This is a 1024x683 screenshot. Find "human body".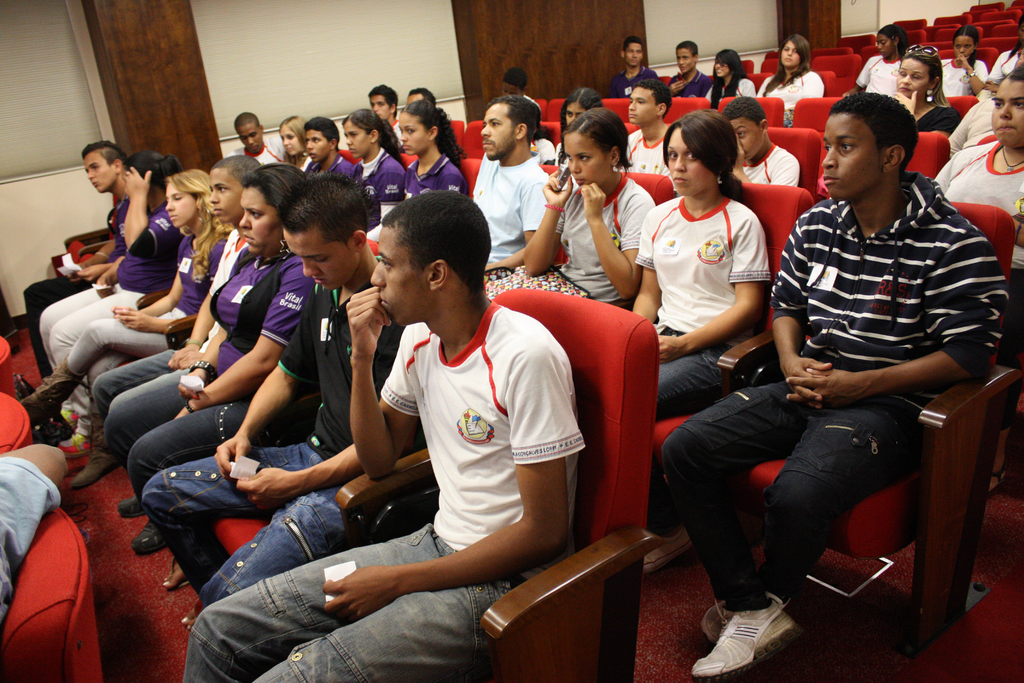
Bounding box: detection(929, 63, 1023, 324).
